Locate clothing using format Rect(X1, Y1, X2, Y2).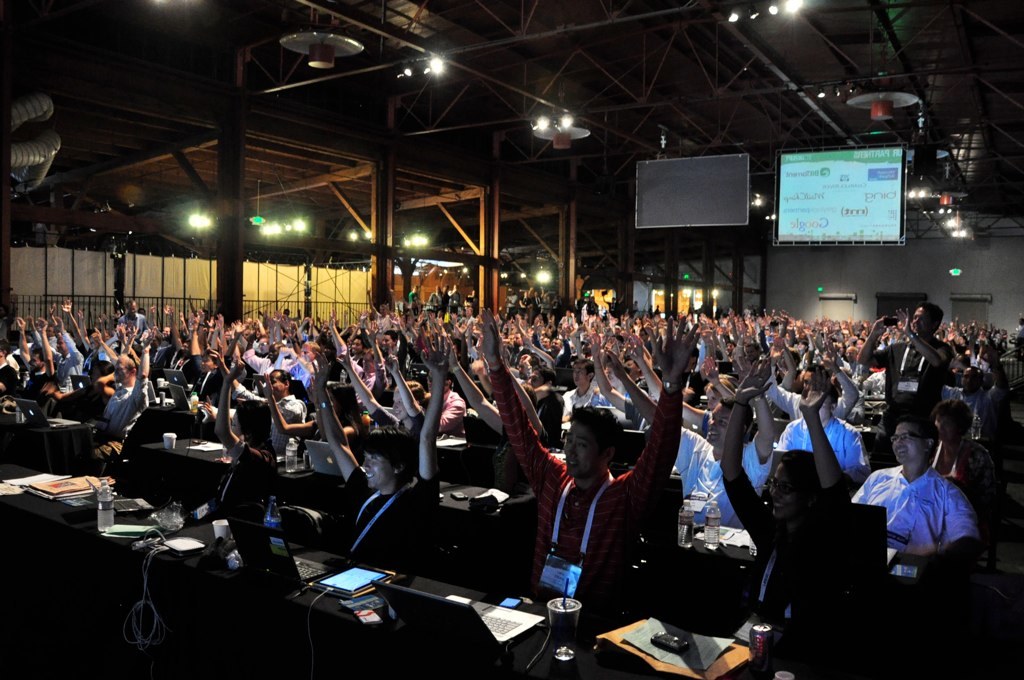
Rect(327, 473, 445, 581).
